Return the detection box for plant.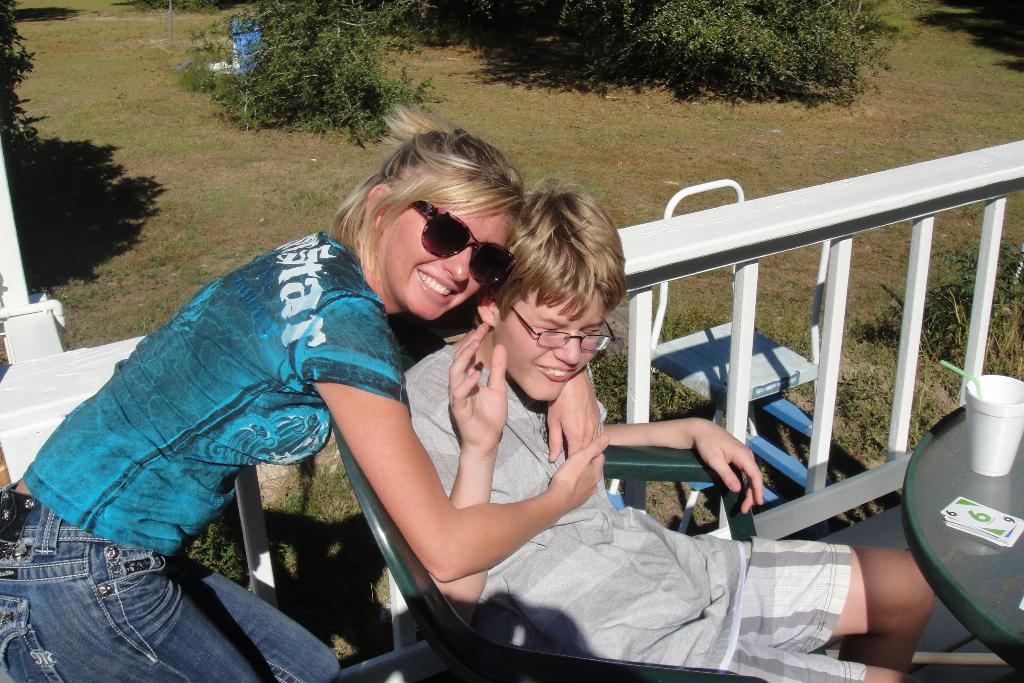
l=589, t=308, r=957, b=538.
